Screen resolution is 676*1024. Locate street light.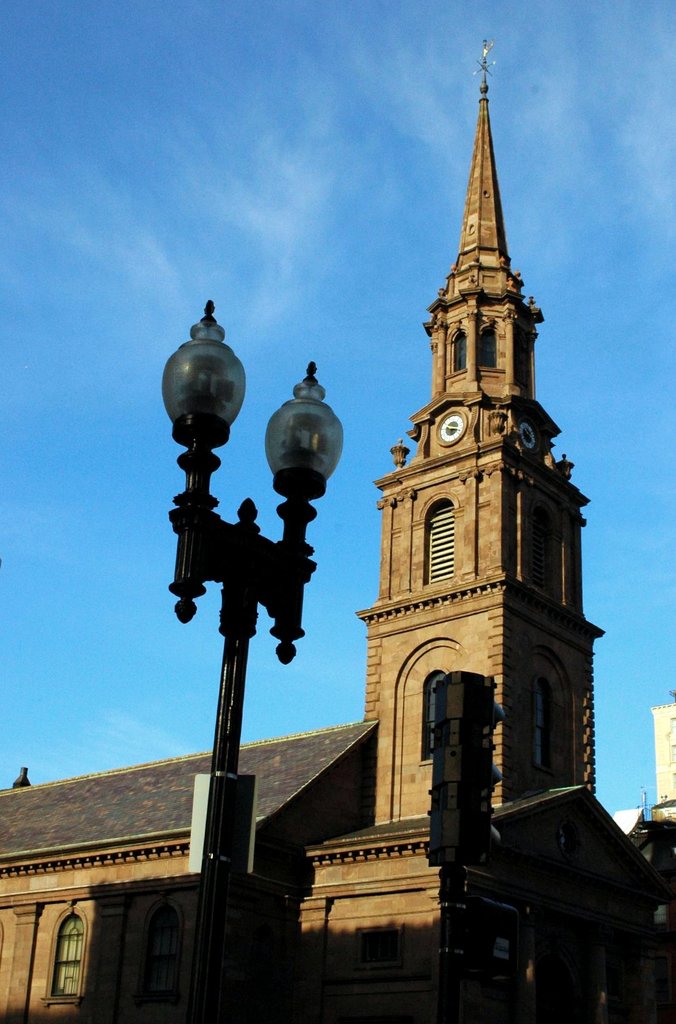
152:251:373:959.
